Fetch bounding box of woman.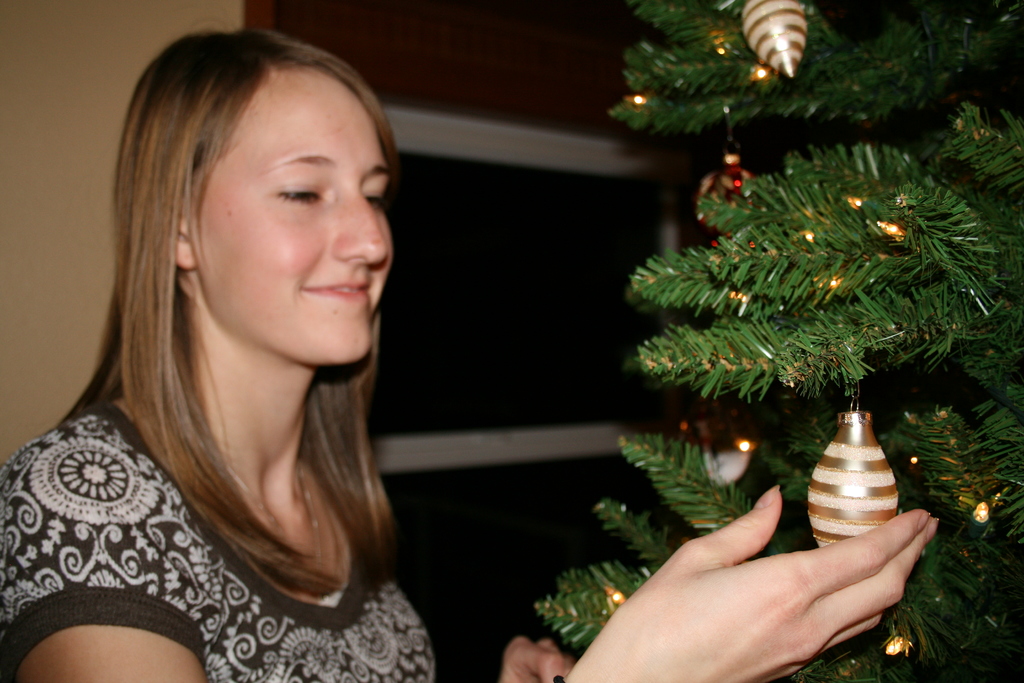
Bbox: <bbox>0, 19, 937, 682</bbox>.
